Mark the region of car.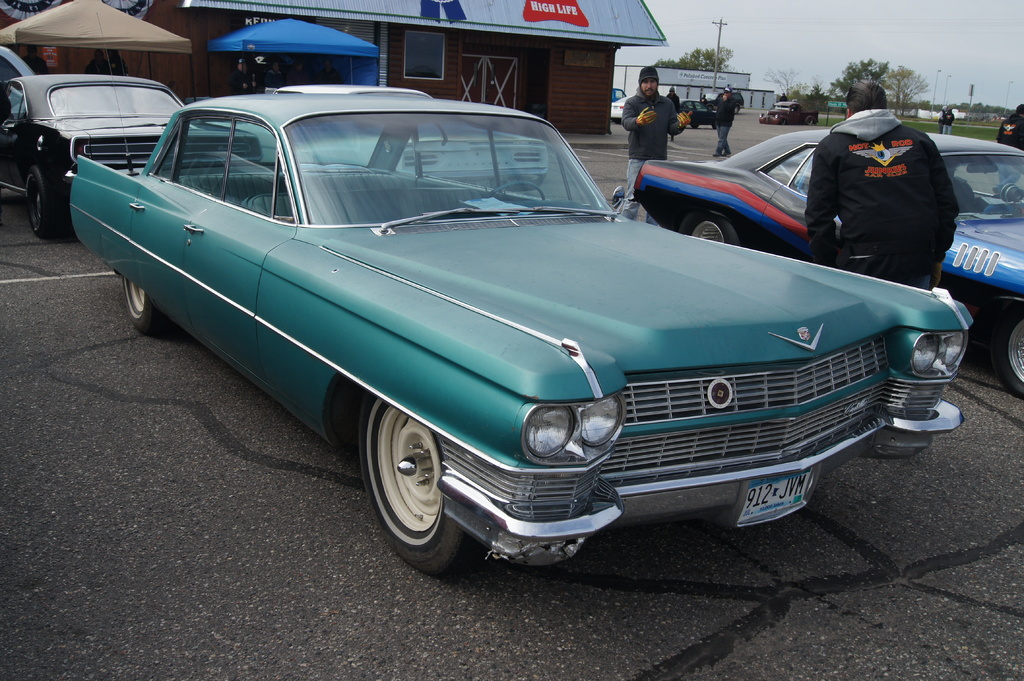
Region: bbox(633, 131, 1023, 398).
